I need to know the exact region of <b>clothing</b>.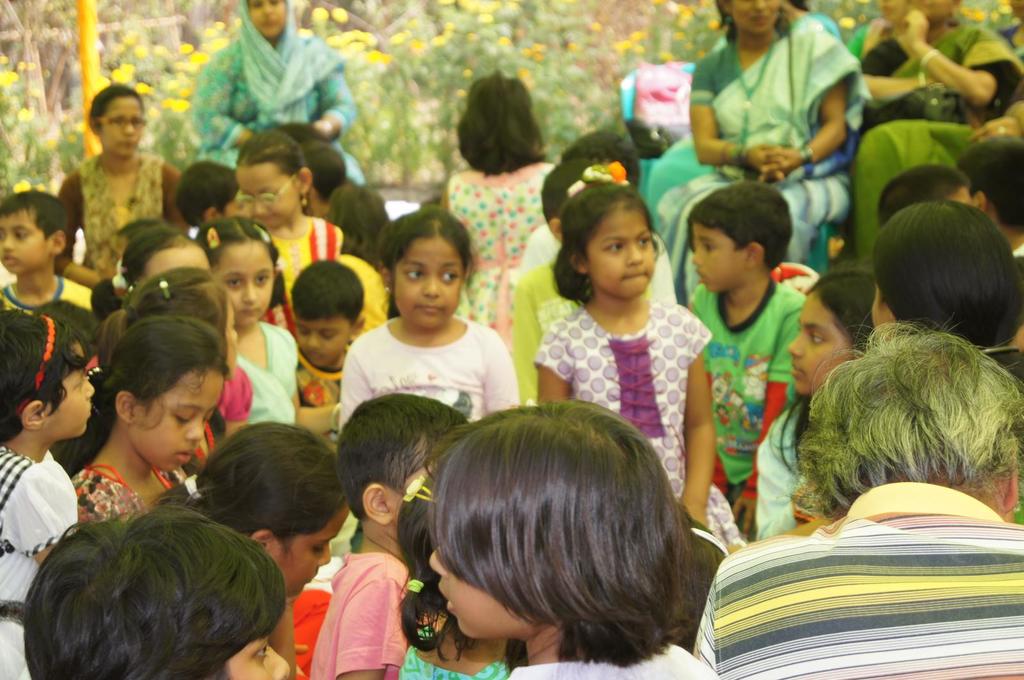
Region: left=843, top=47, right=1023, bottom=278.
